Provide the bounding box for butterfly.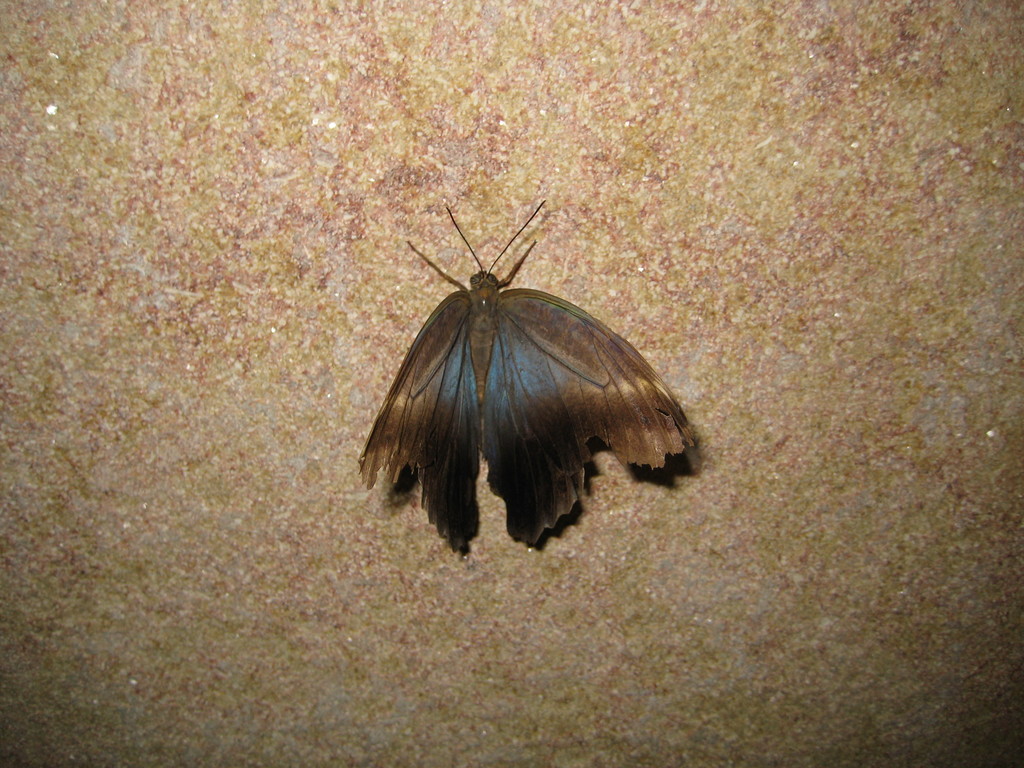
358/183/700/562.
